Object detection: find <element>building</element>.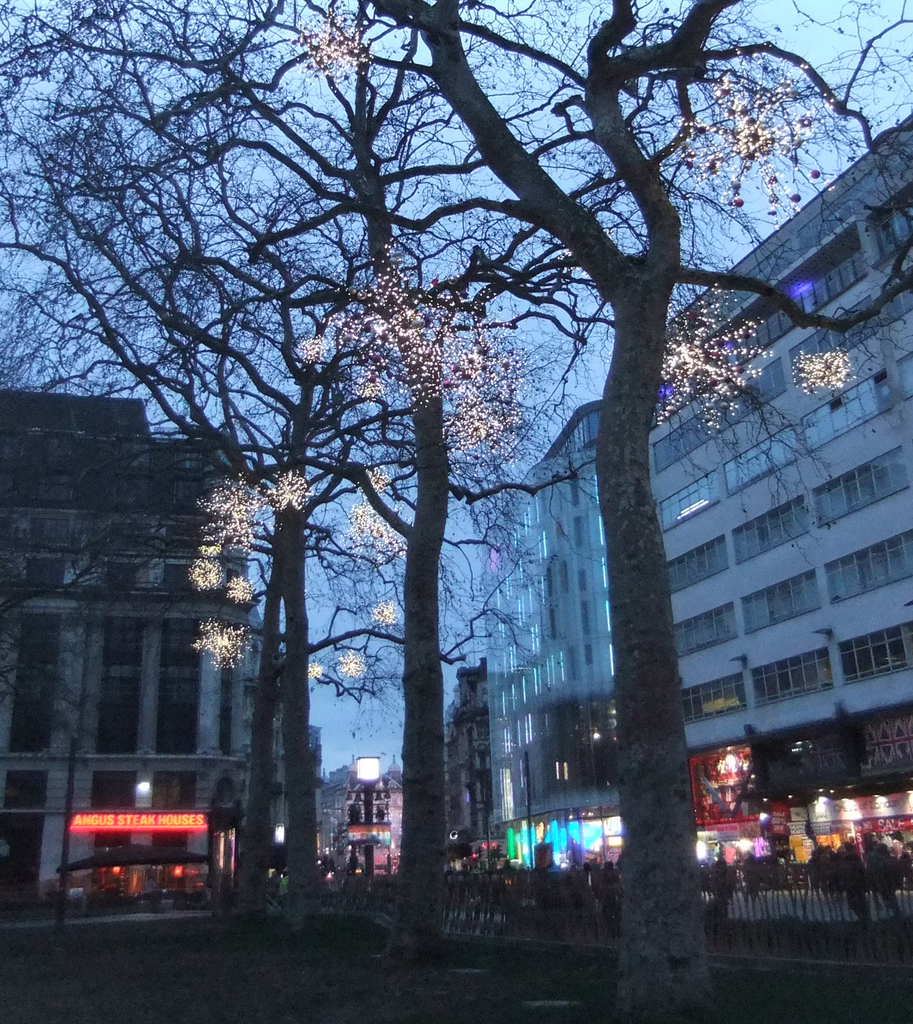
box=[0, 387, 323, 908].
